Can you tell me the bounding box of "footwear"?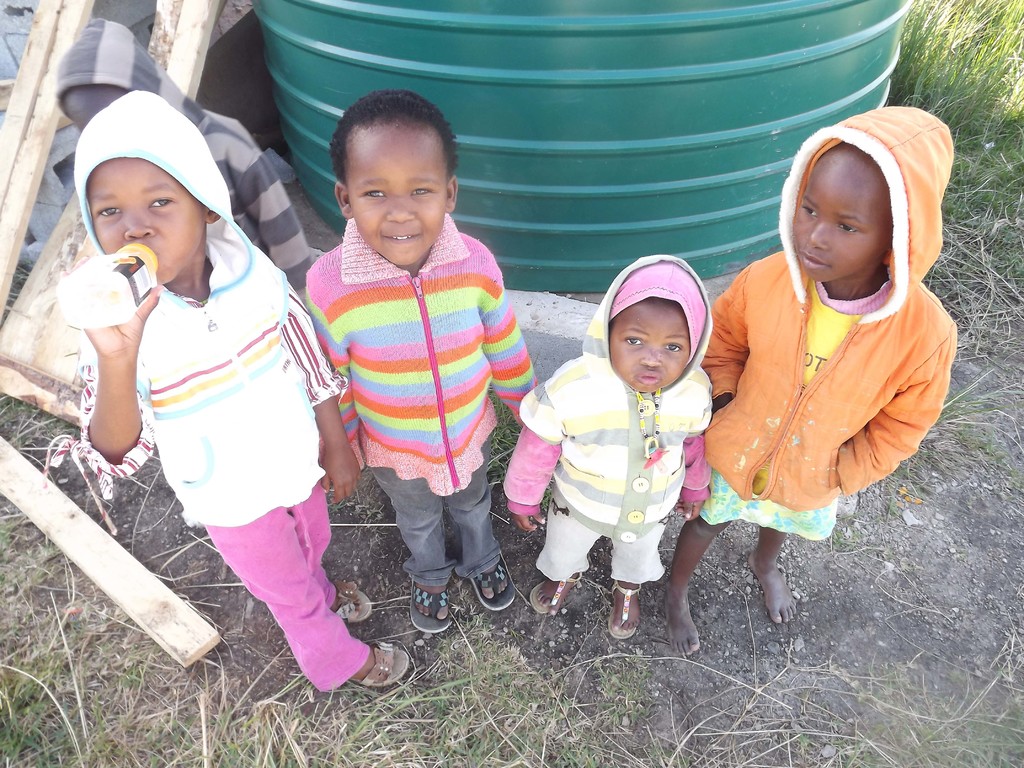
BBox(347, 638, 410, 689).
